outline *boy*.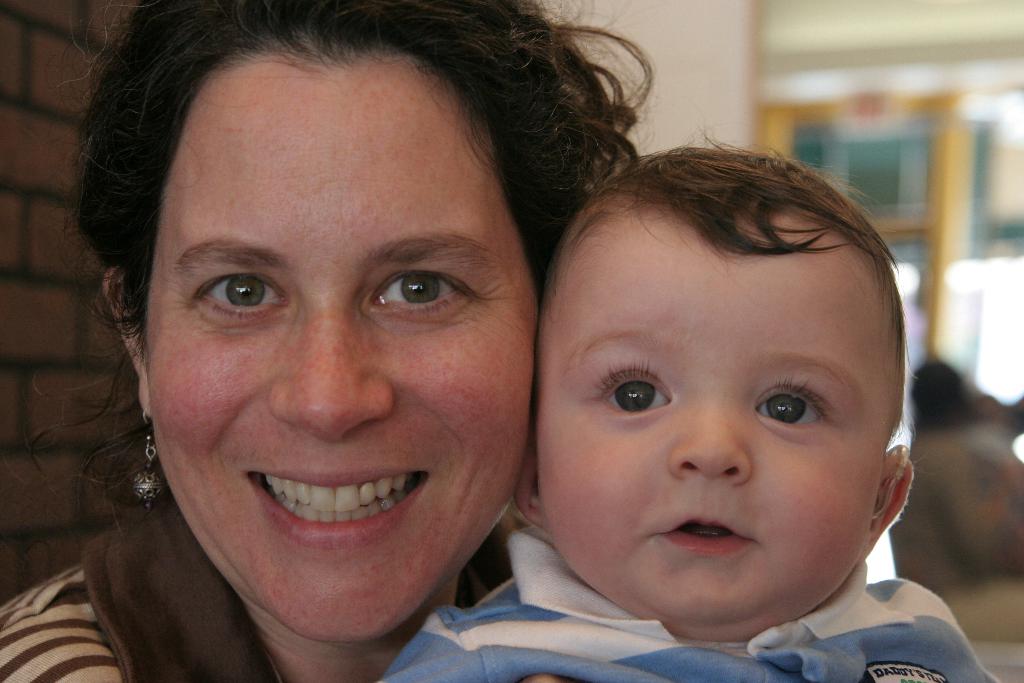
Outline: x1=378 y1=136 x2=993 y2=682.
